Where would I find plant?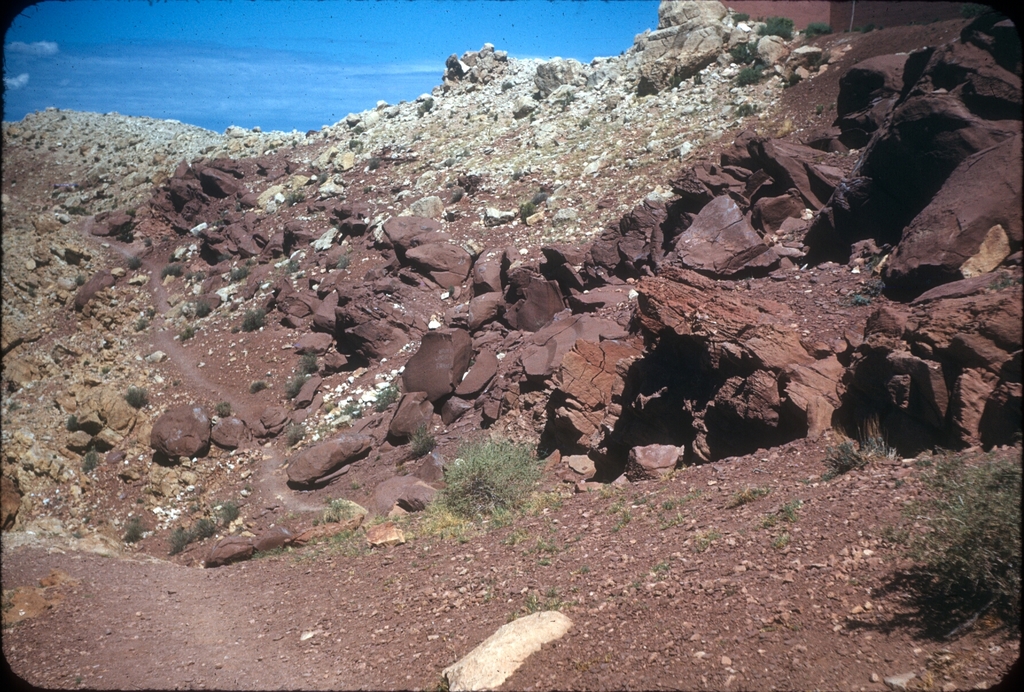
At crop(411, 129, 422, 146).
